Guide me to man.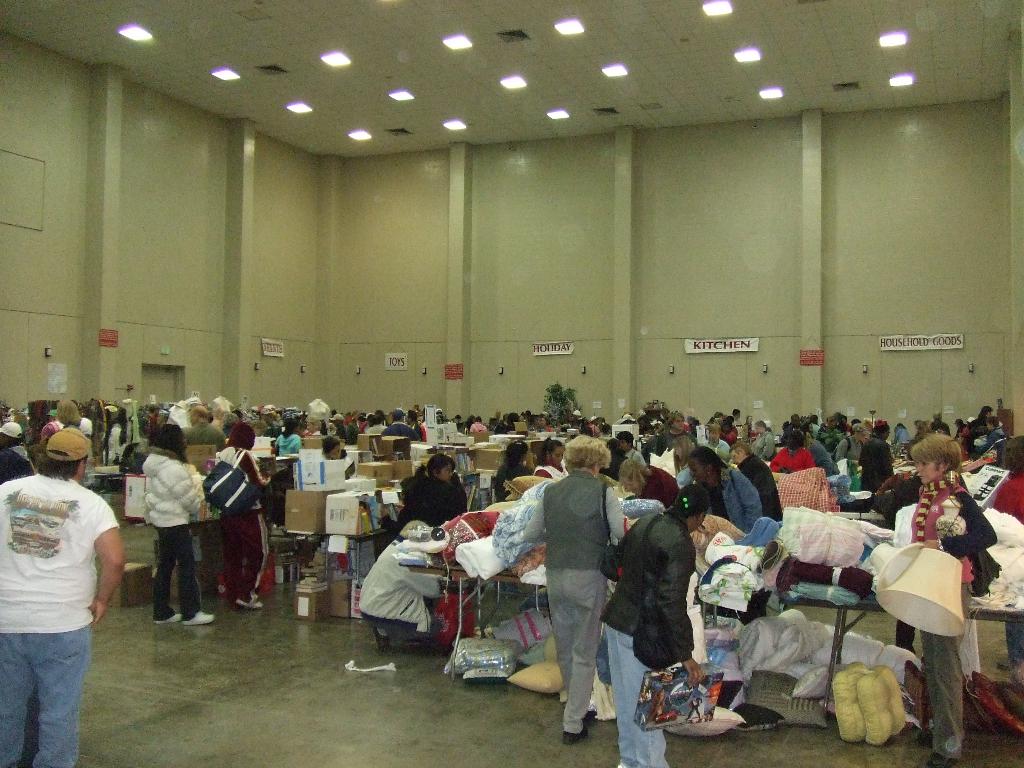
Guidance: box=[0, 397, 119, 746].
